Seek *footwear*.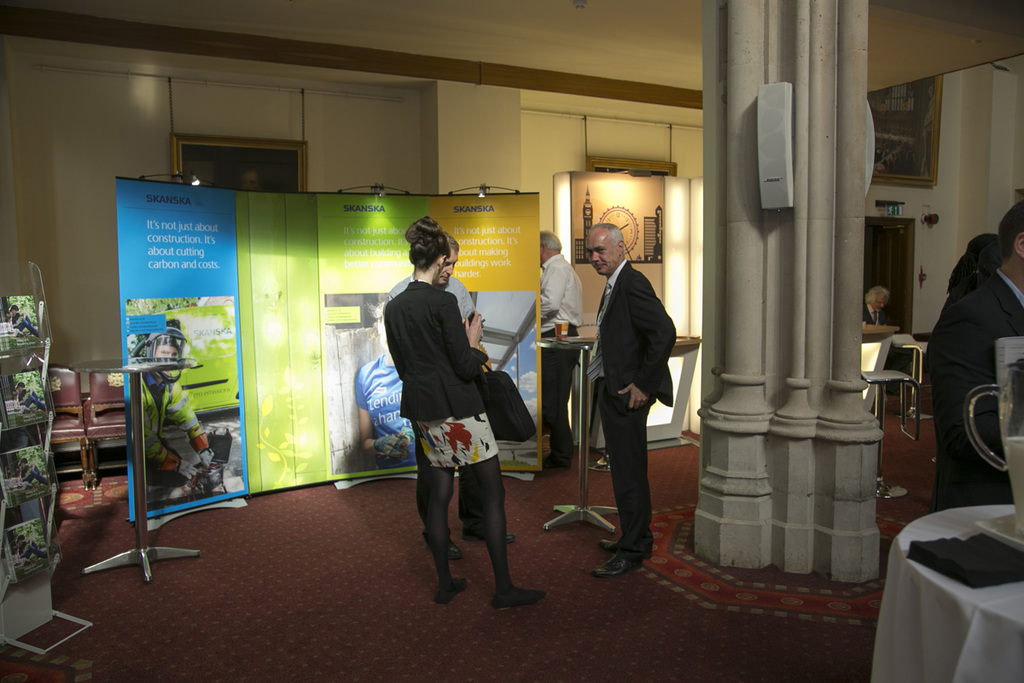
438:580:468:608.
